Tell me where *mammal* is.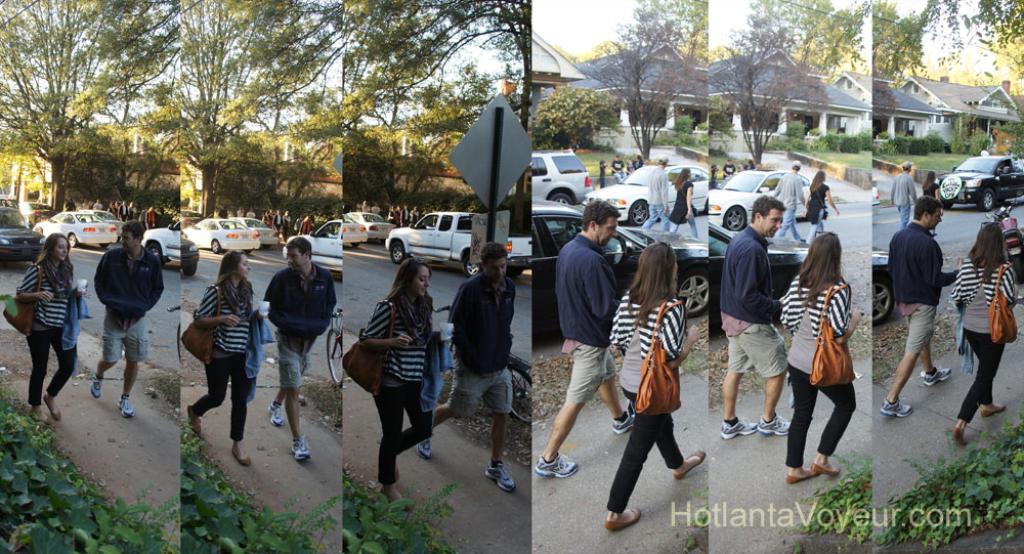
*mammal* is at box=[801, 169, 837, 240].
